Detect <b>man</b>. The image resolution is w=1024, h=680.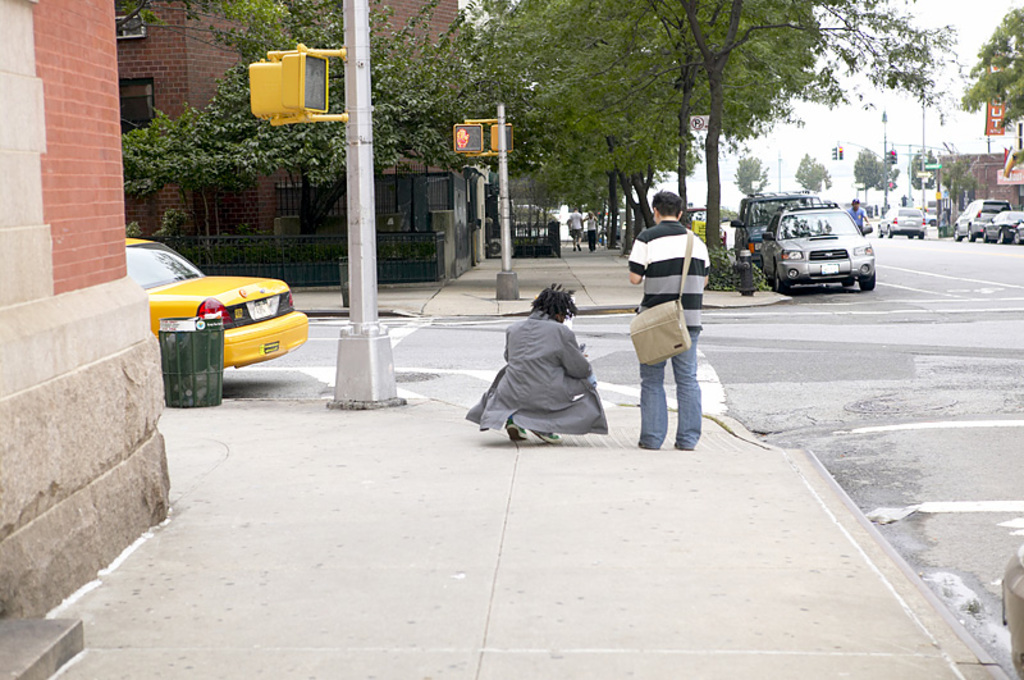
561 209 589 252.
